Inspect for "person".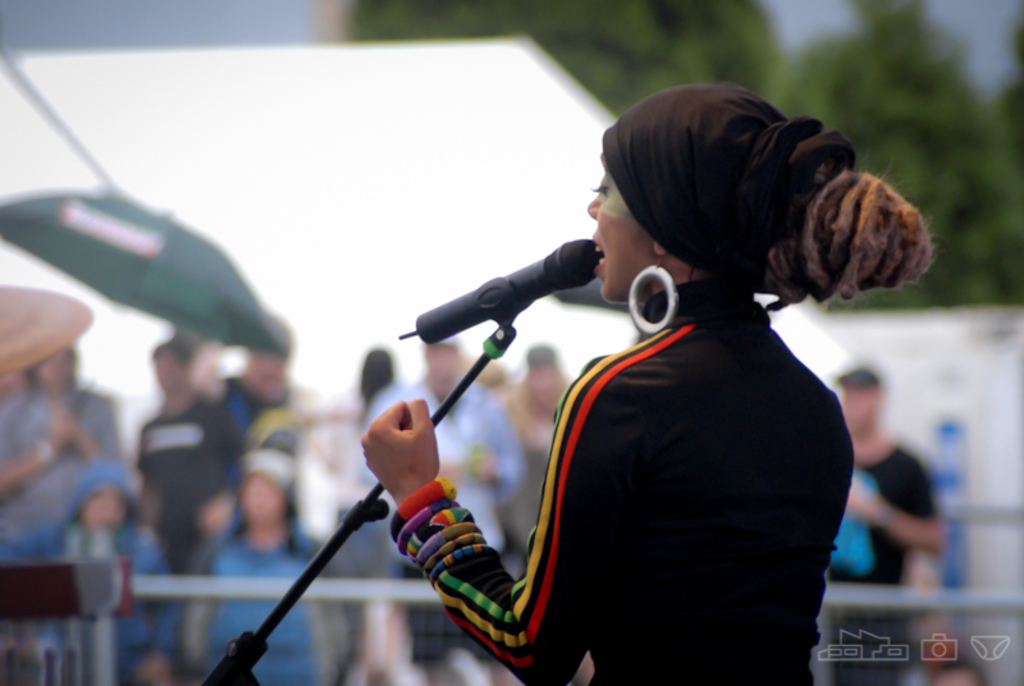
Inspection: detection(362, 331, 530, 683).
